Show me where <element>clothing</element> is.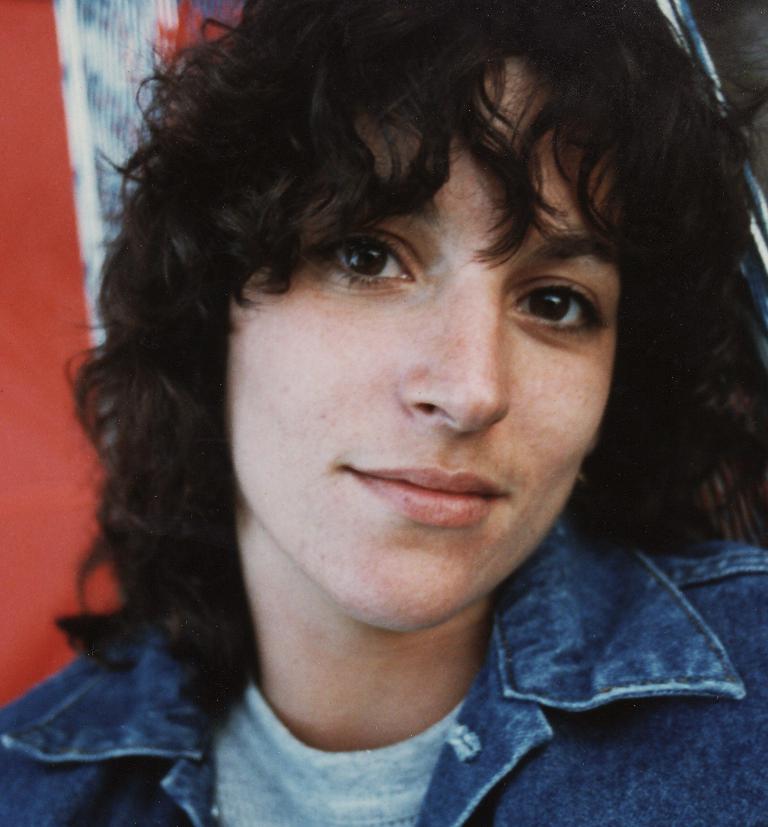
<element>clothing</element> is at region(98, 509, 767, 813).
